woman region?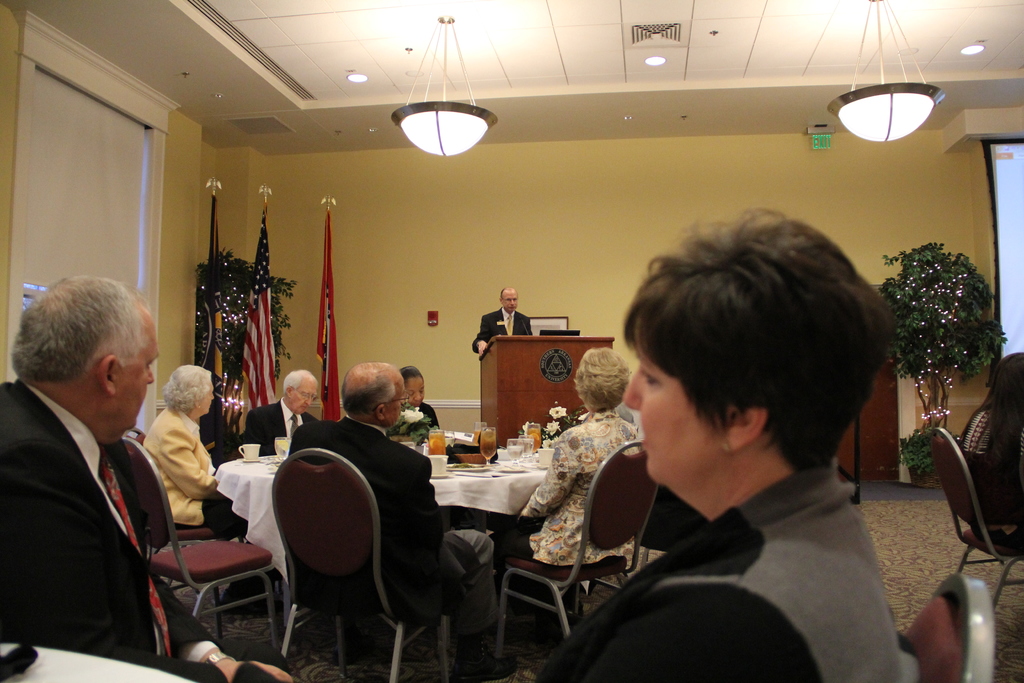
bbox=(143, 363, 282, 621)
